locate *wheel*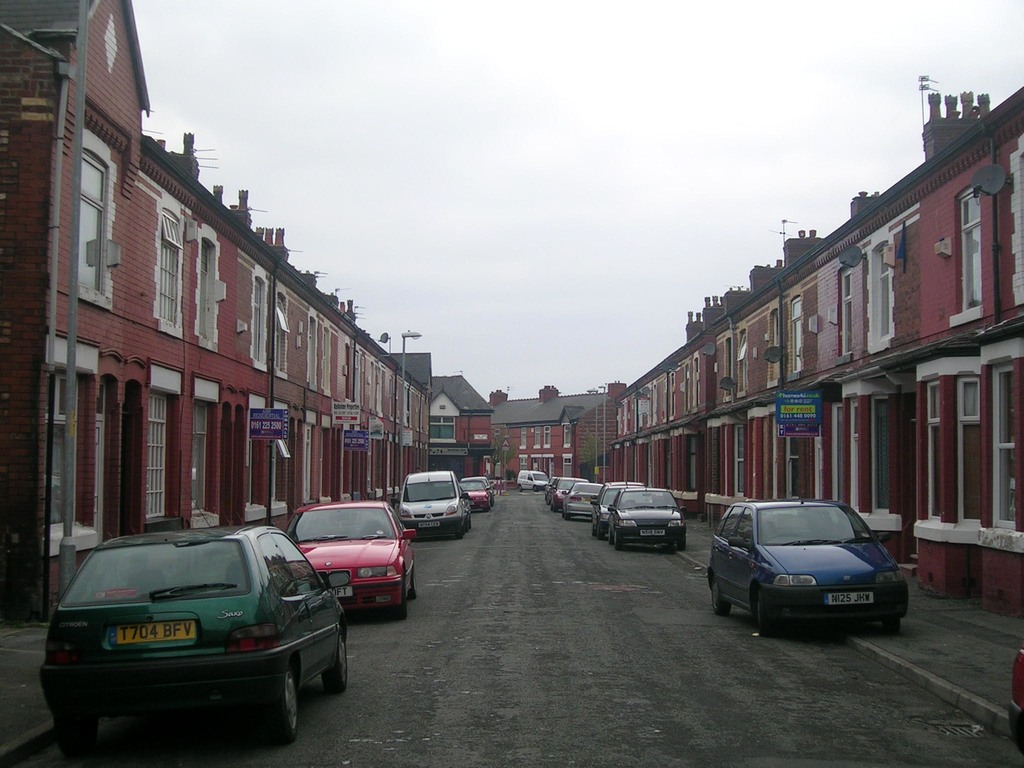
pyautogui.locateOnScreen(677, 538, 686, 551)
